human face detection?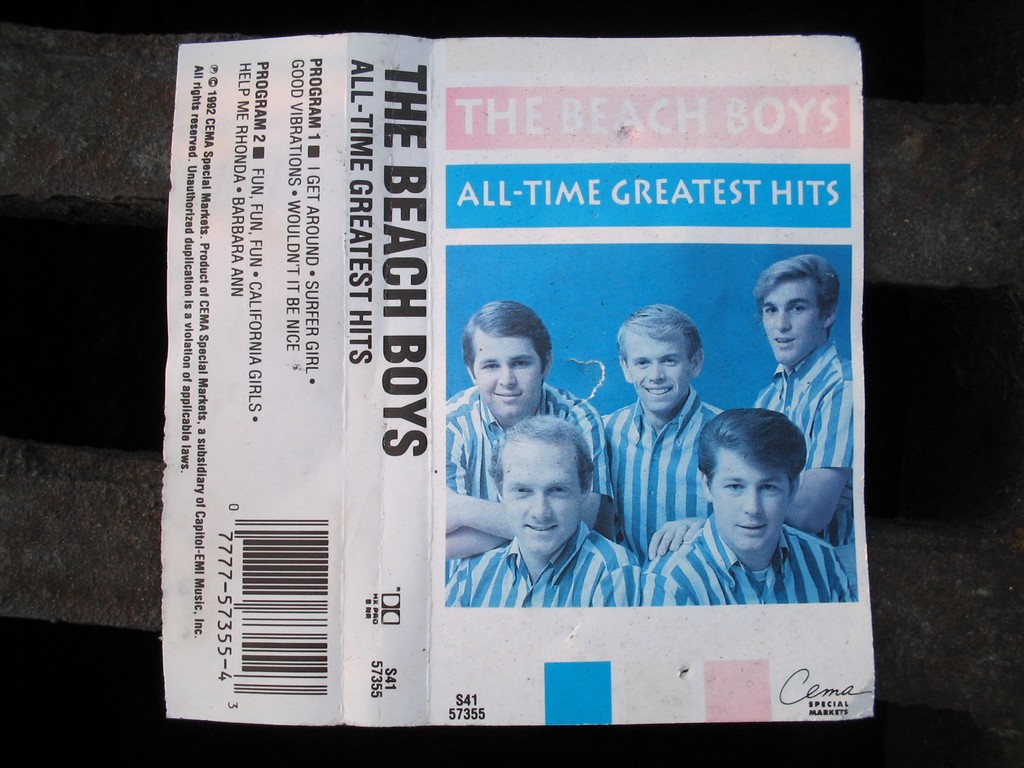
x1=472, y1=328, x2=541, y2=420
